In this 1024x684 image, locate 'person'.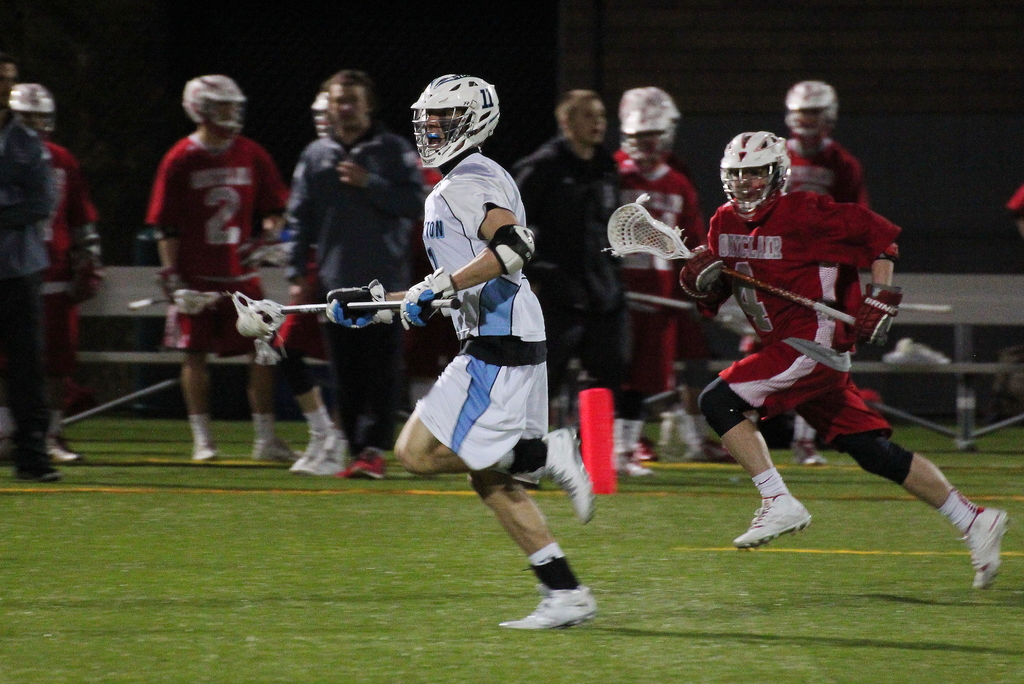
Bounding box: BBox(676, 126, 1010, 590).
